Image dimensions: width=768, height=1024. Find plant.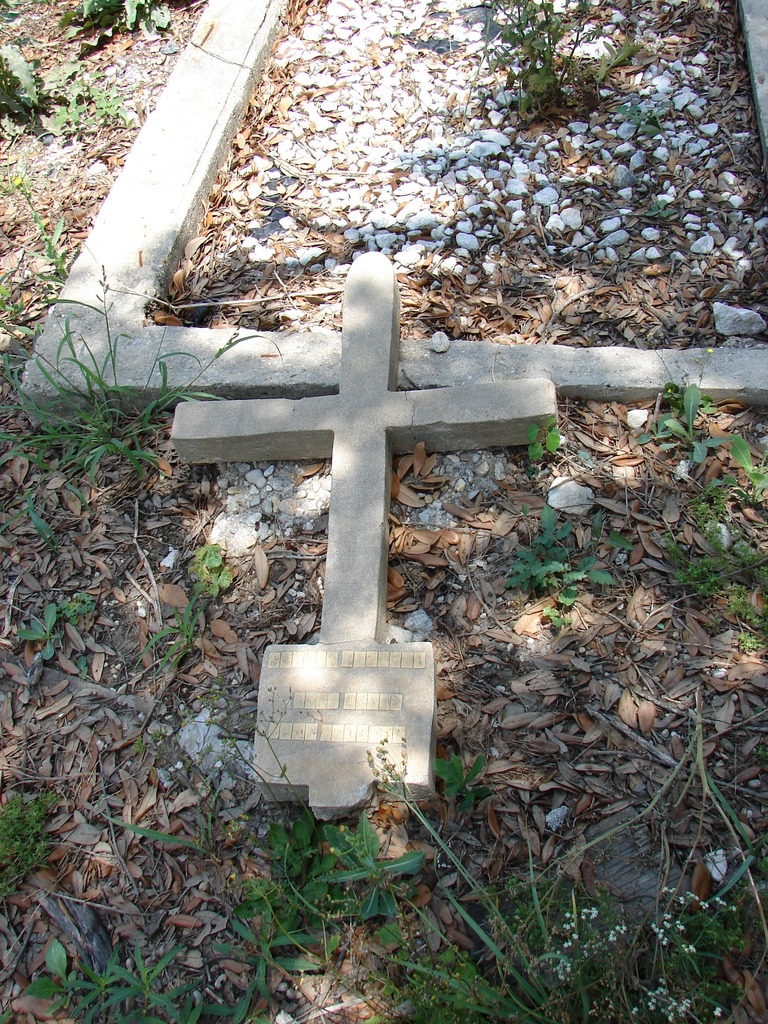
[x1=0, y1=996, x2=28, y2=1023].
